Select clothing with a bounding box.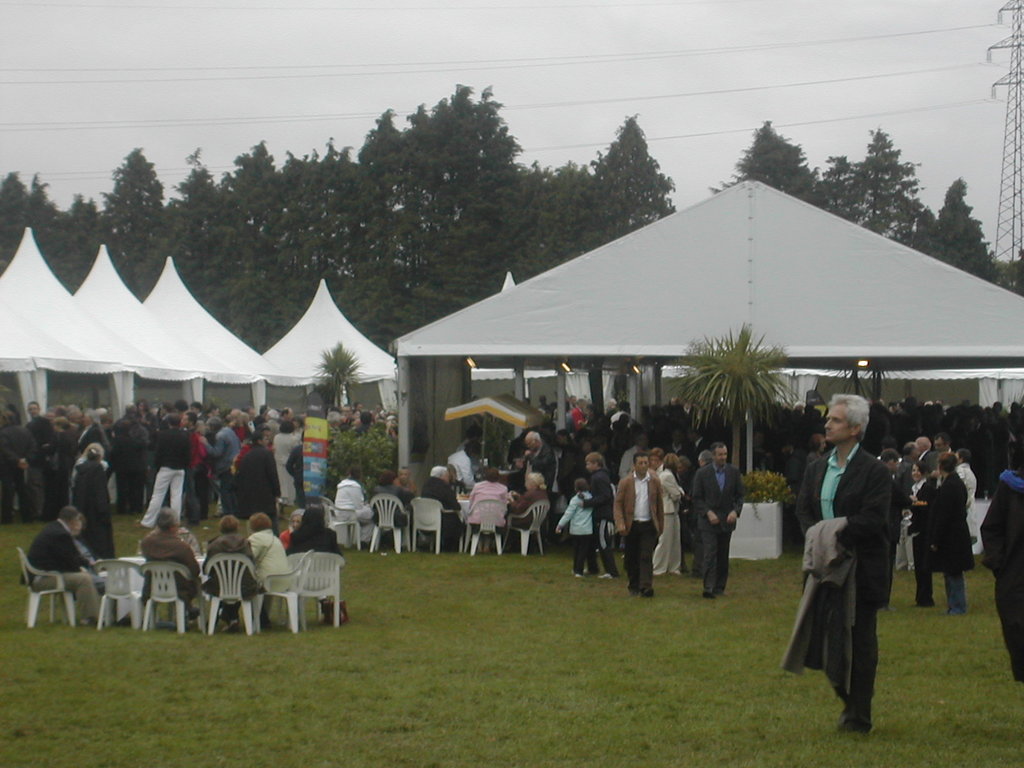
locate(140, 538, 195, 586).
